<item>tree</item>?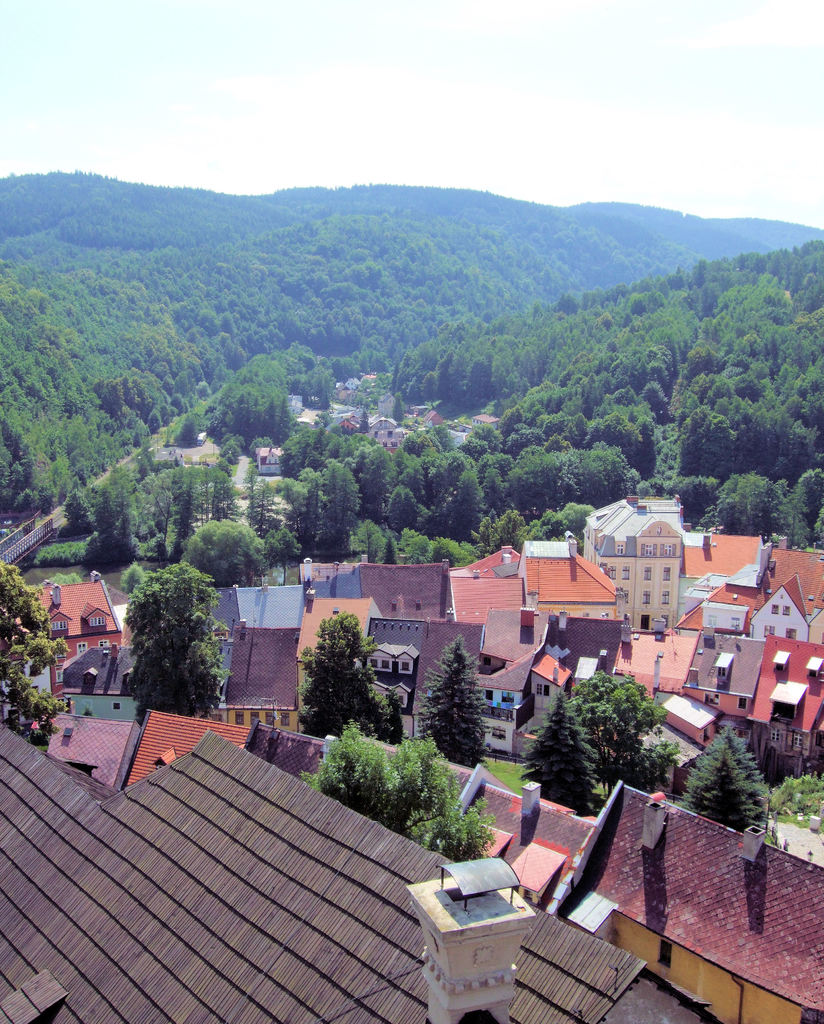
Rect(794, 467, 823, 552)
